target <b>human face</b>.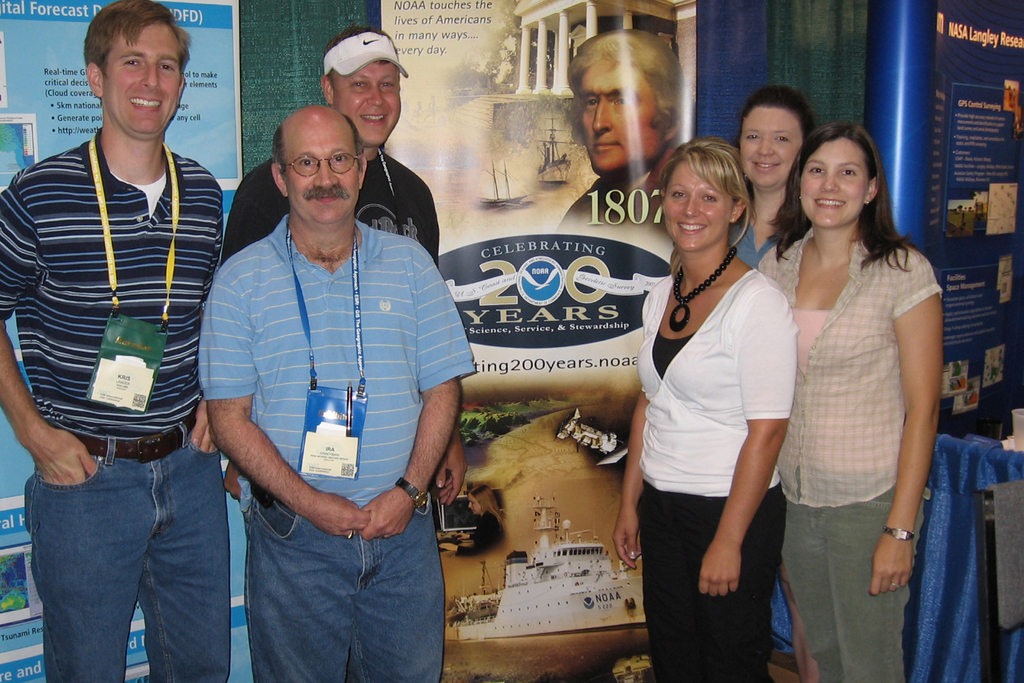
Target region: bbox=(801, 140, 868, 225).
